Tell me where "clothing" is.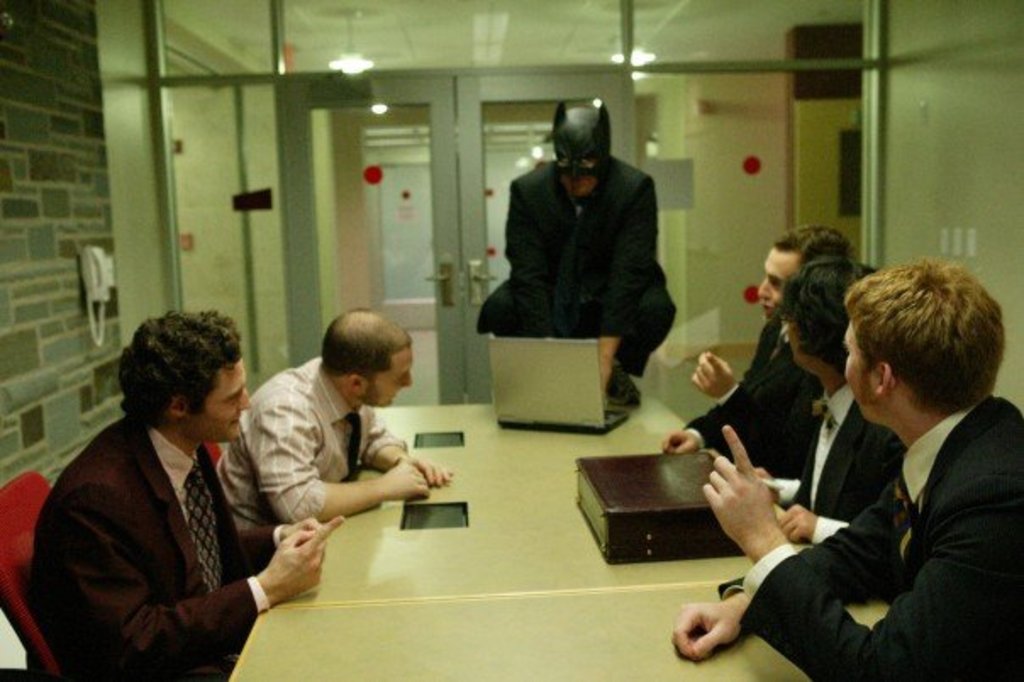
"clothing" is at 209,355,403,534.
